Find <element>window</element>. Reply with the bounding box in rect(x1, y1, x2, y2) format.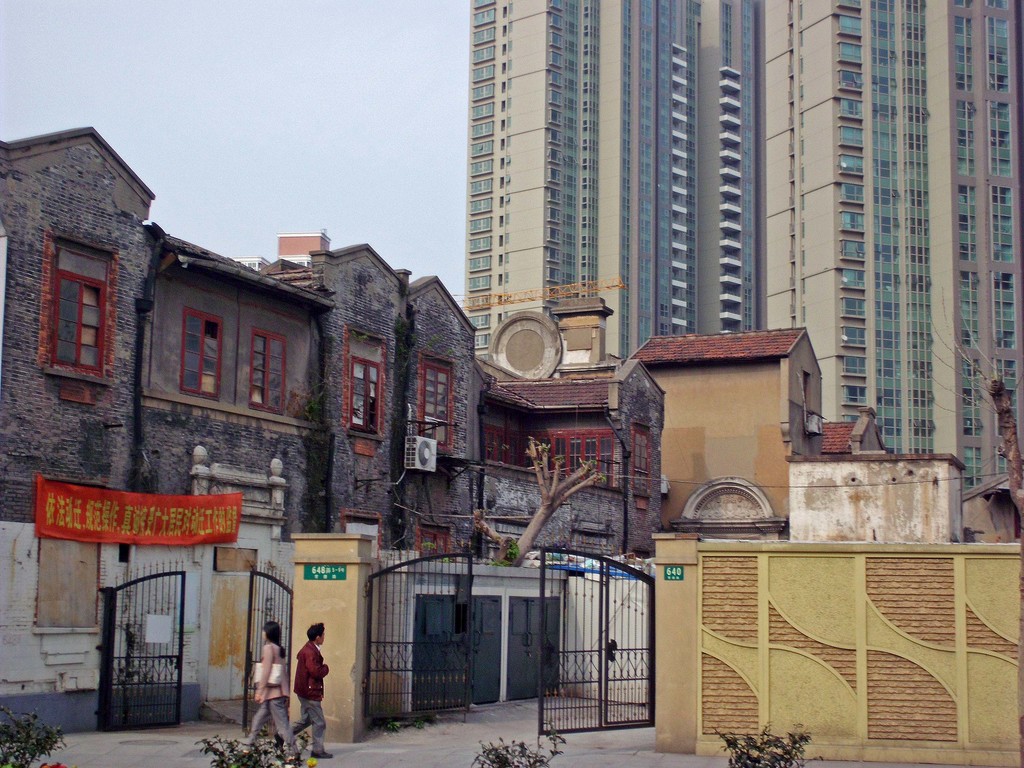
rect(876, 241, 895, 267).
